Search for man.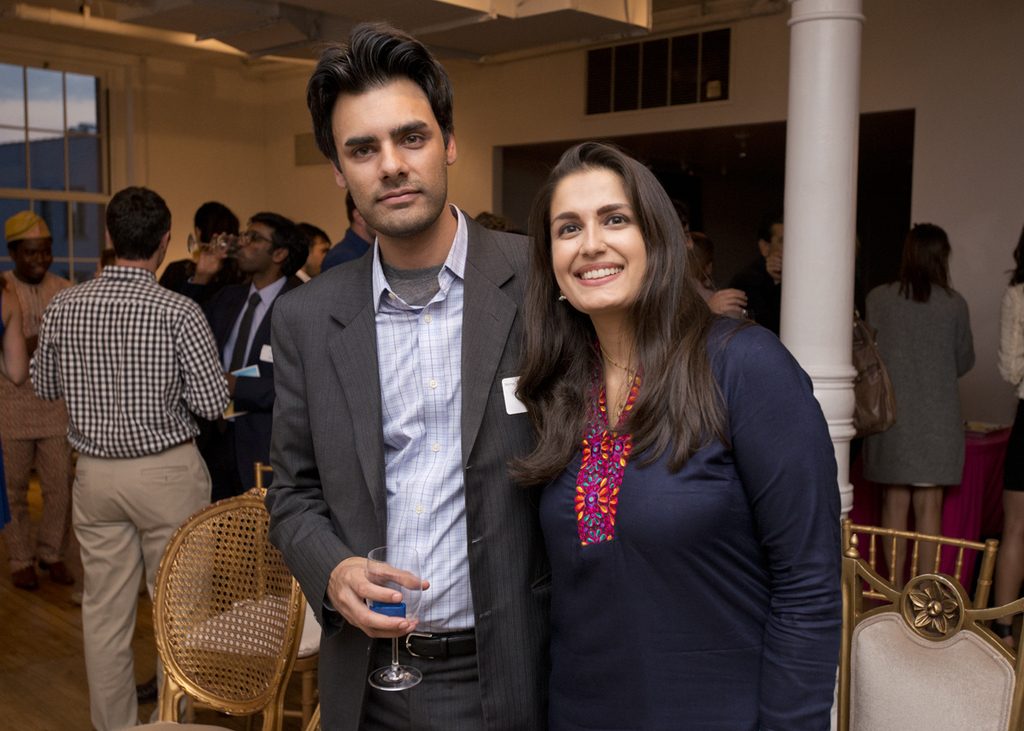
Found at bbox=[321, 193, 373, 270].
